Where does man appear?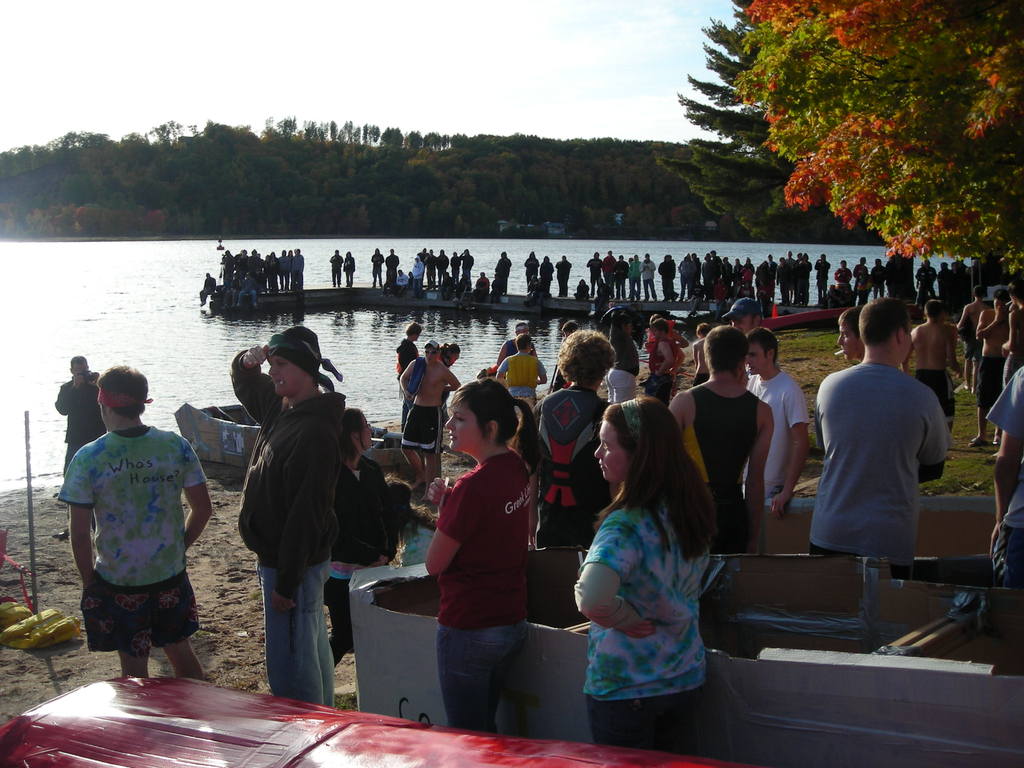
Appears at [524,271,540,305].
